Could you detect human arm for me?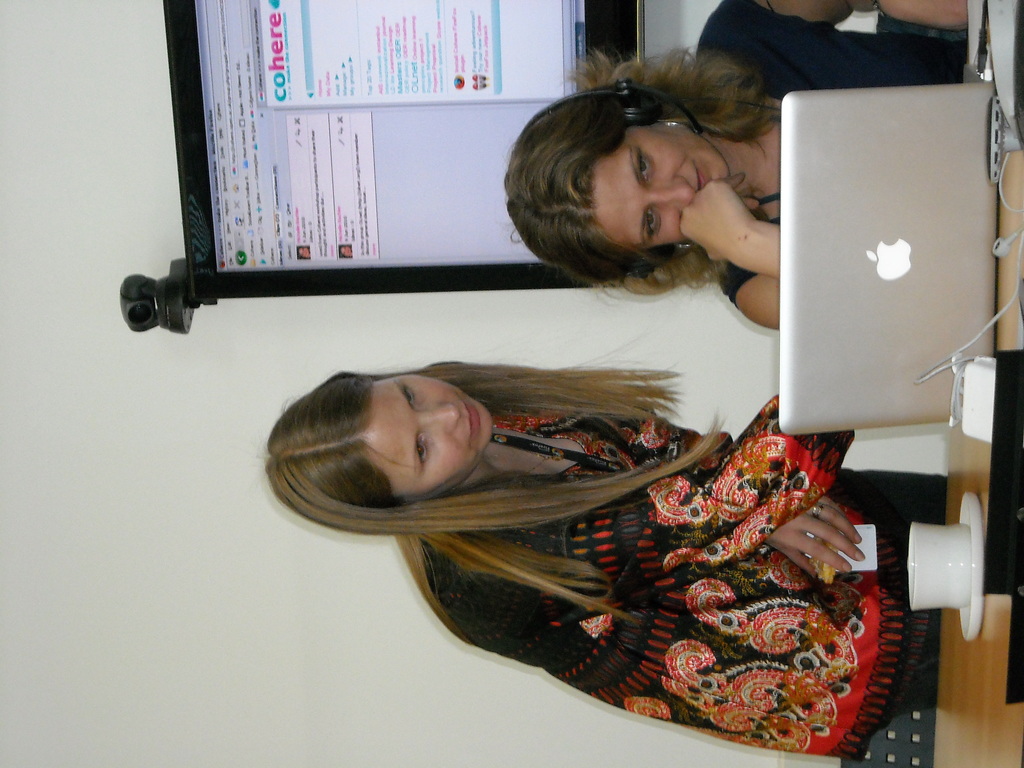
Detection result: select_region(440, 392, 854, 587).
